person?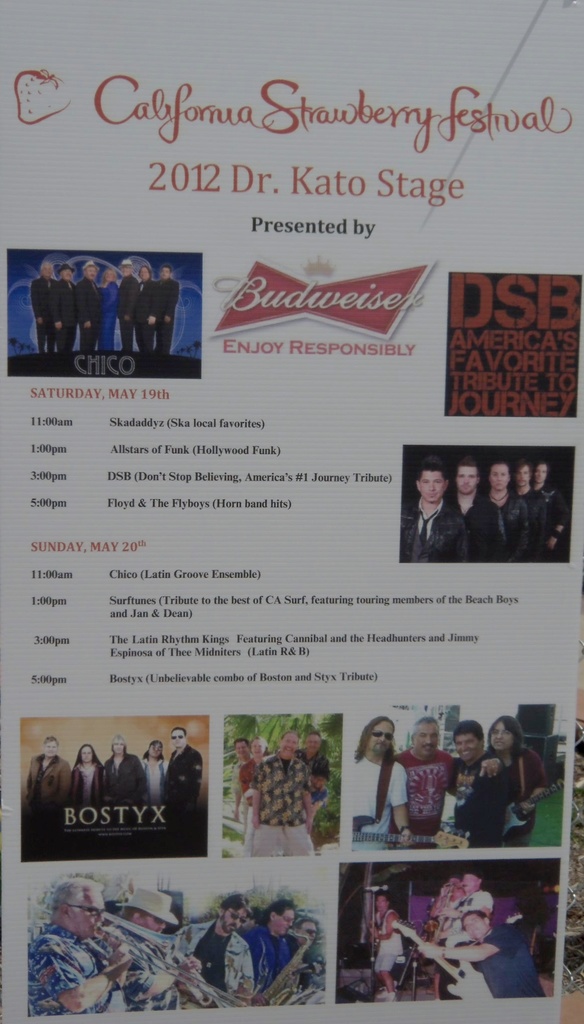
[294,919,322,984]
